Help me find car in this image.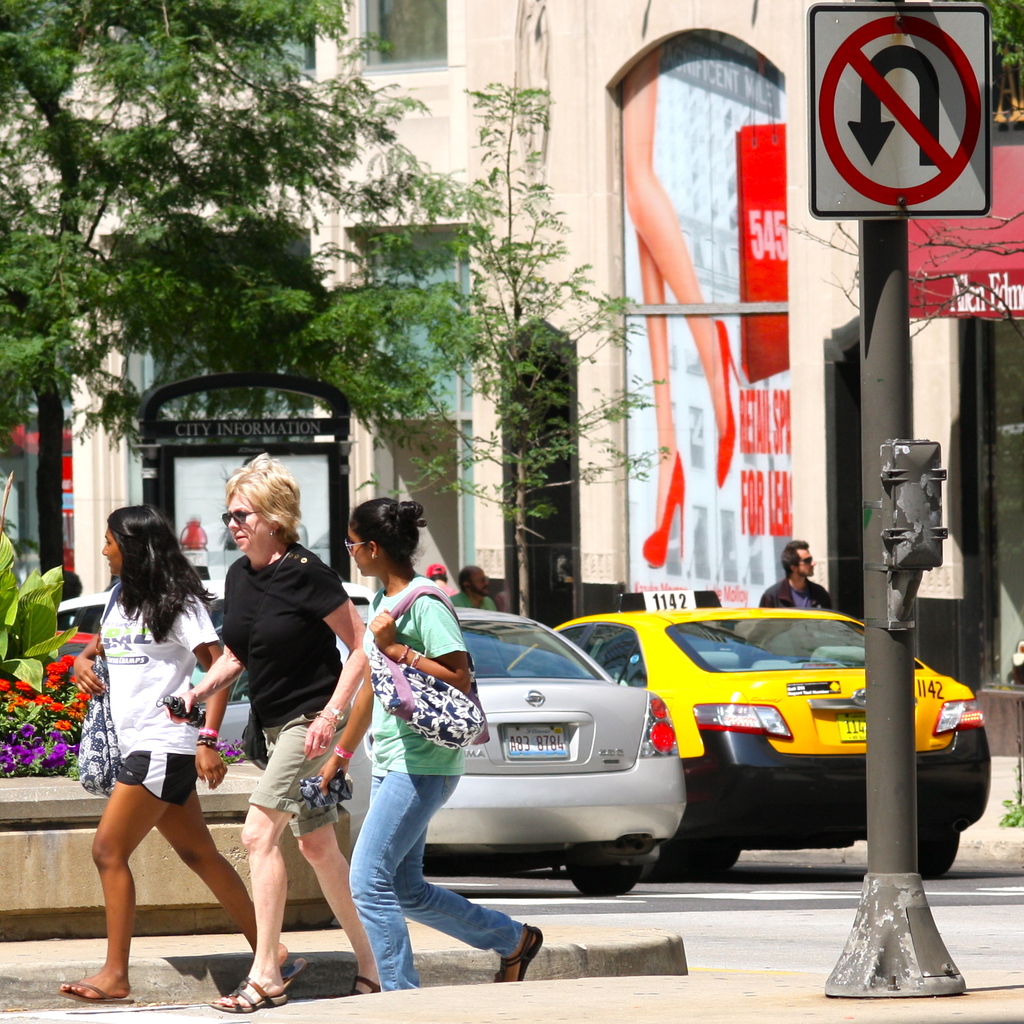
Found it: <region>58, 585, 108, 637</region>.
